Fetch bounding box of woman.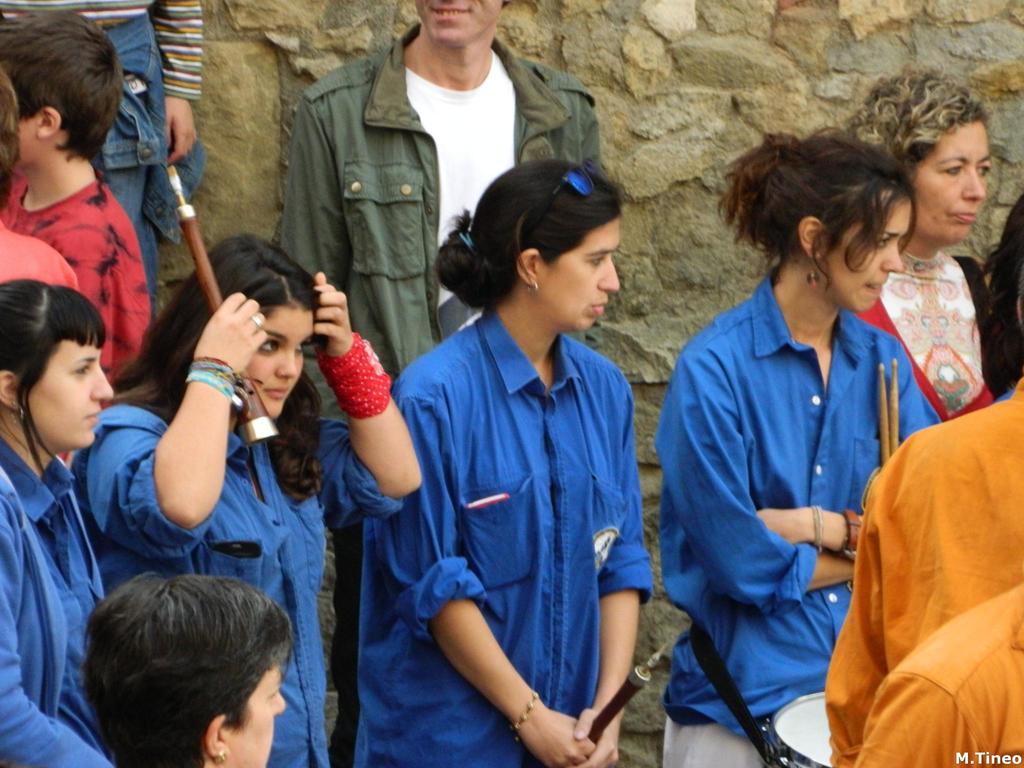
Bbox: select_region(843, 65, 1010, 412).
